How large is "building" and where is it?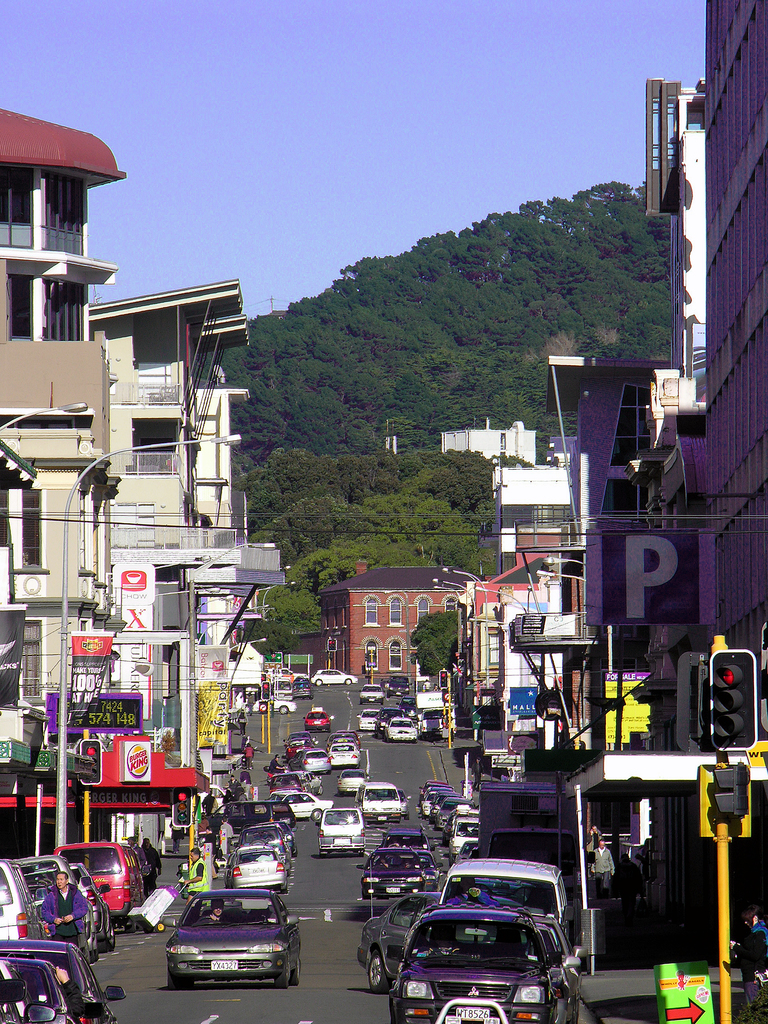
Bounding box: <box>319,560,477,677</box>.
